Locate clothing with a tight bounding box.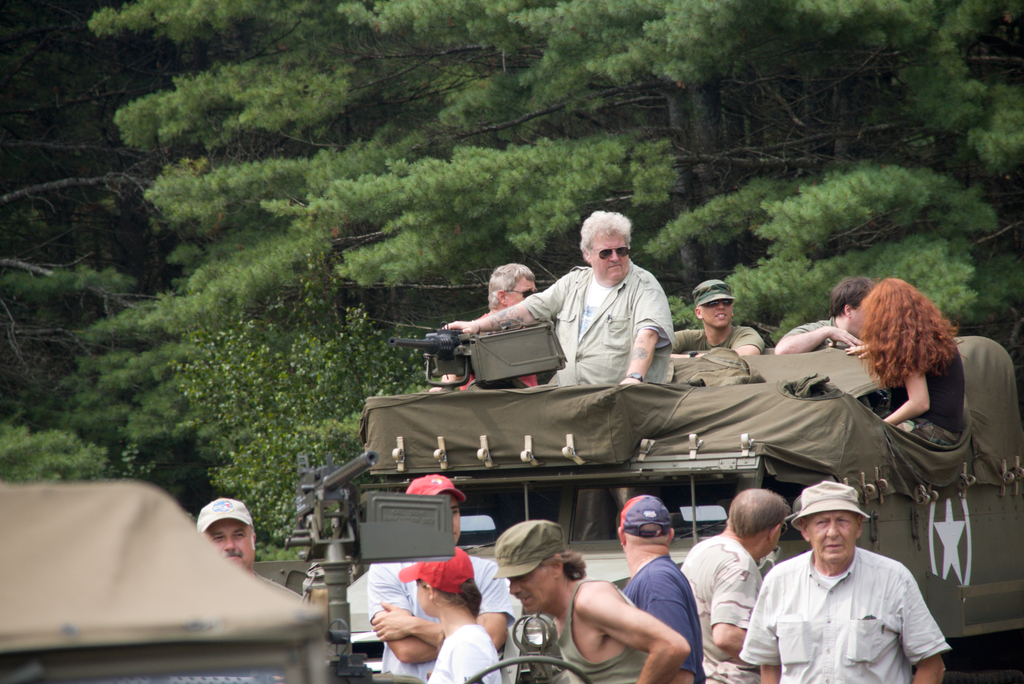
box(424, 615, 504, 683).
